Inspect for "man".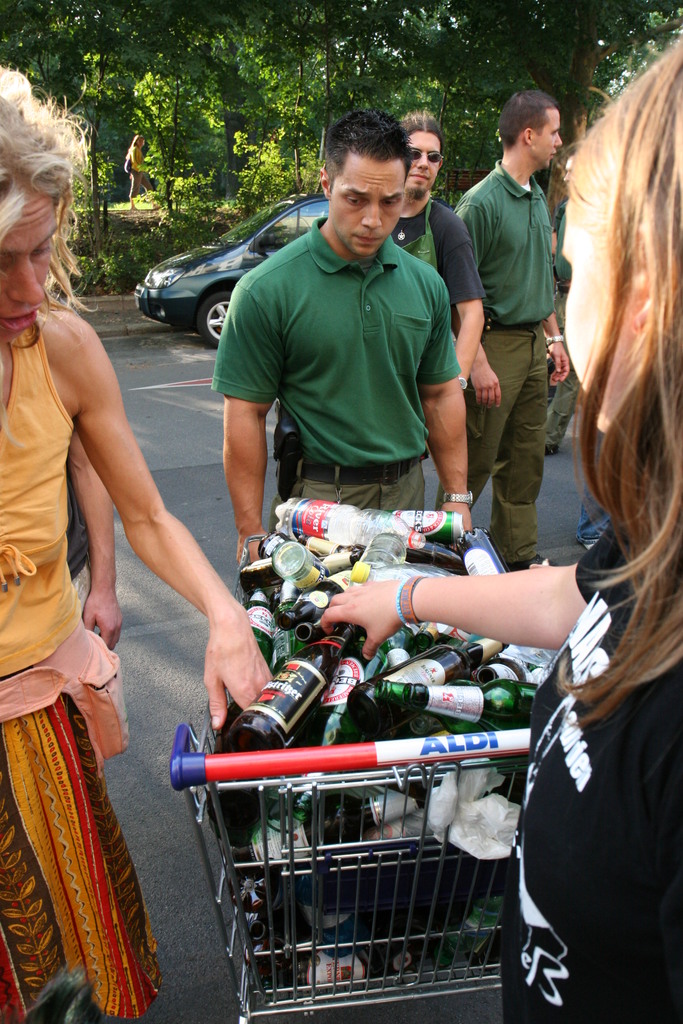
Inspection: box=[543, 108, 614, 236].
